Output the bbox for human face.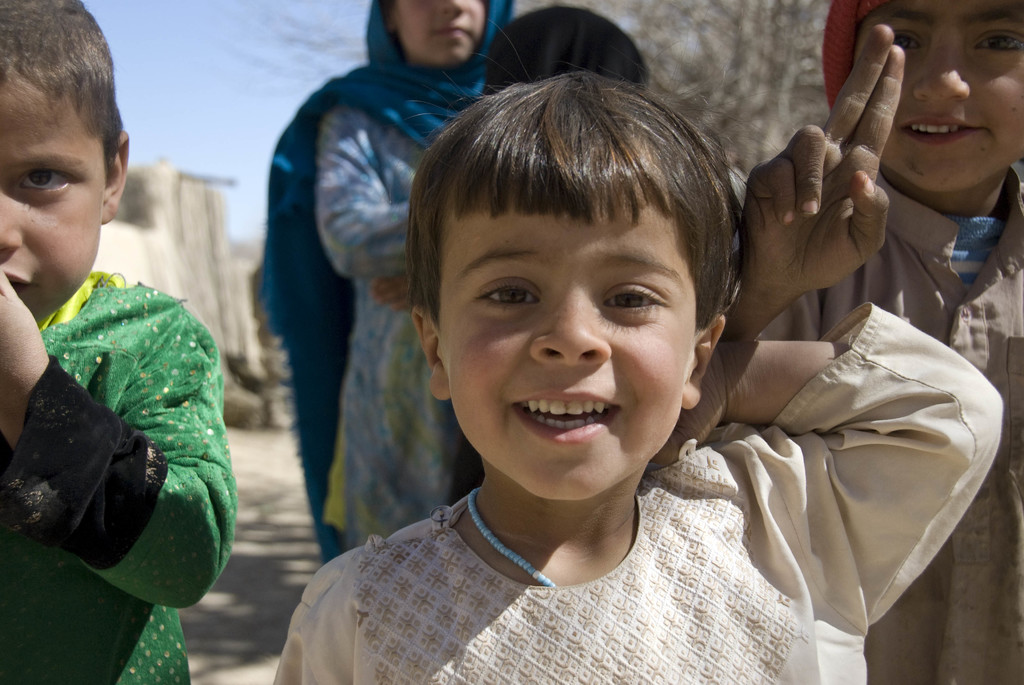
locate(862, 1, 1023, 190).
